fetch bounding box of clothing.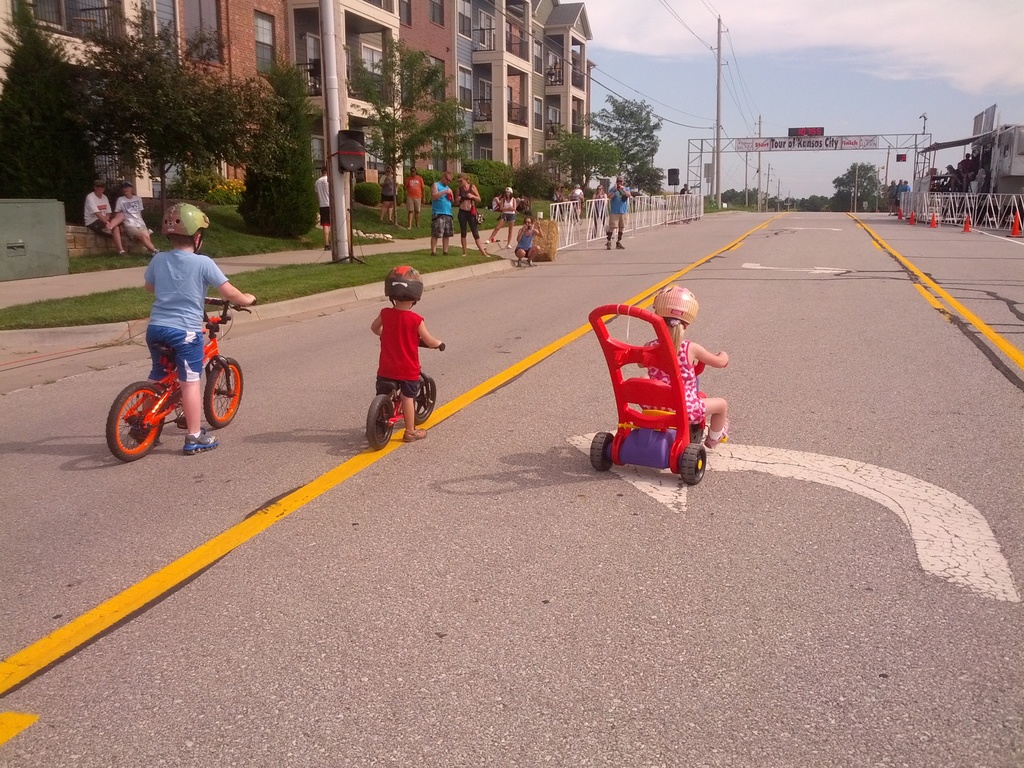
Bbox: (502, 196, 516, 225).
